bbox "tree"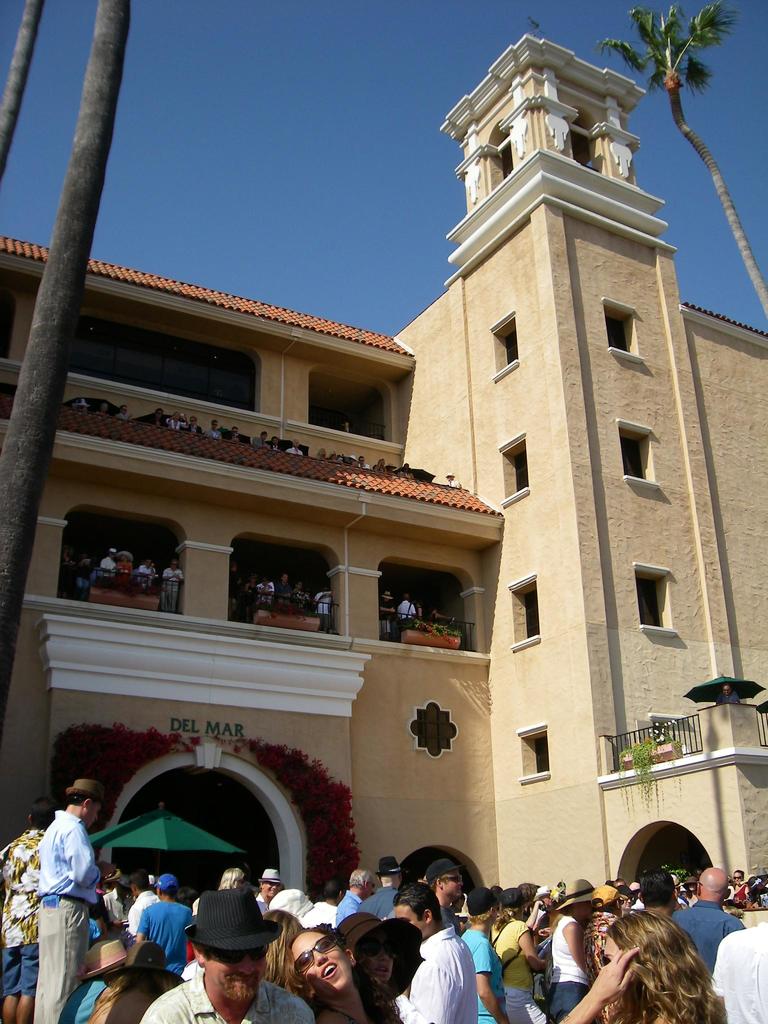
pyautogui.locateOnScreen(597, 0, 767, 312)
